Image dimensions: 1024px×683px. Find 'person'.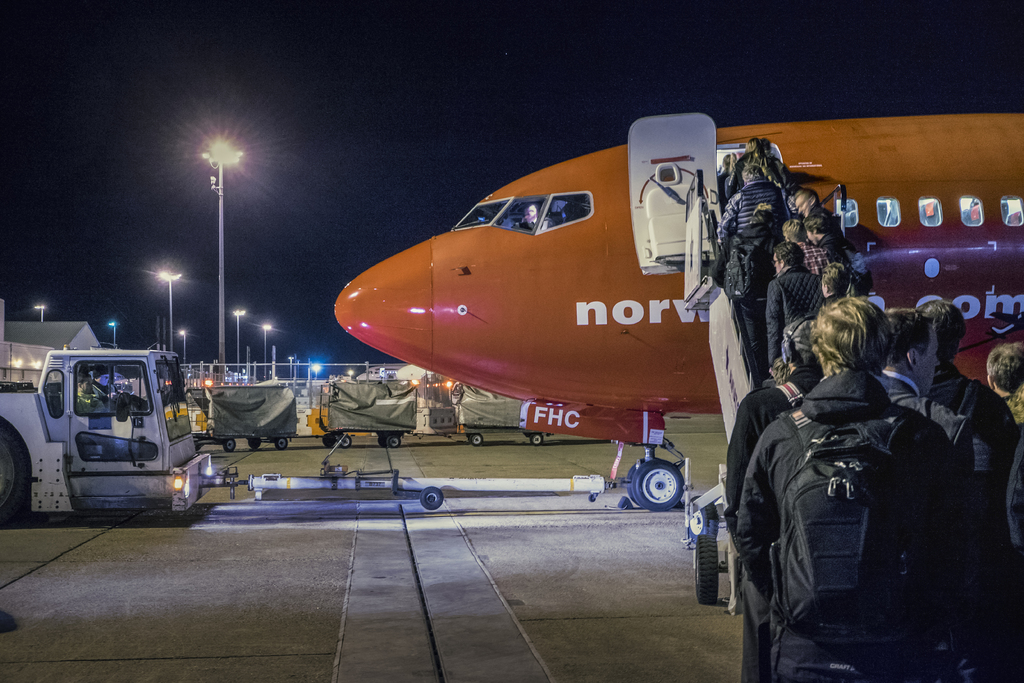
<bbox>85, 358, 128, 402</bbox>.
